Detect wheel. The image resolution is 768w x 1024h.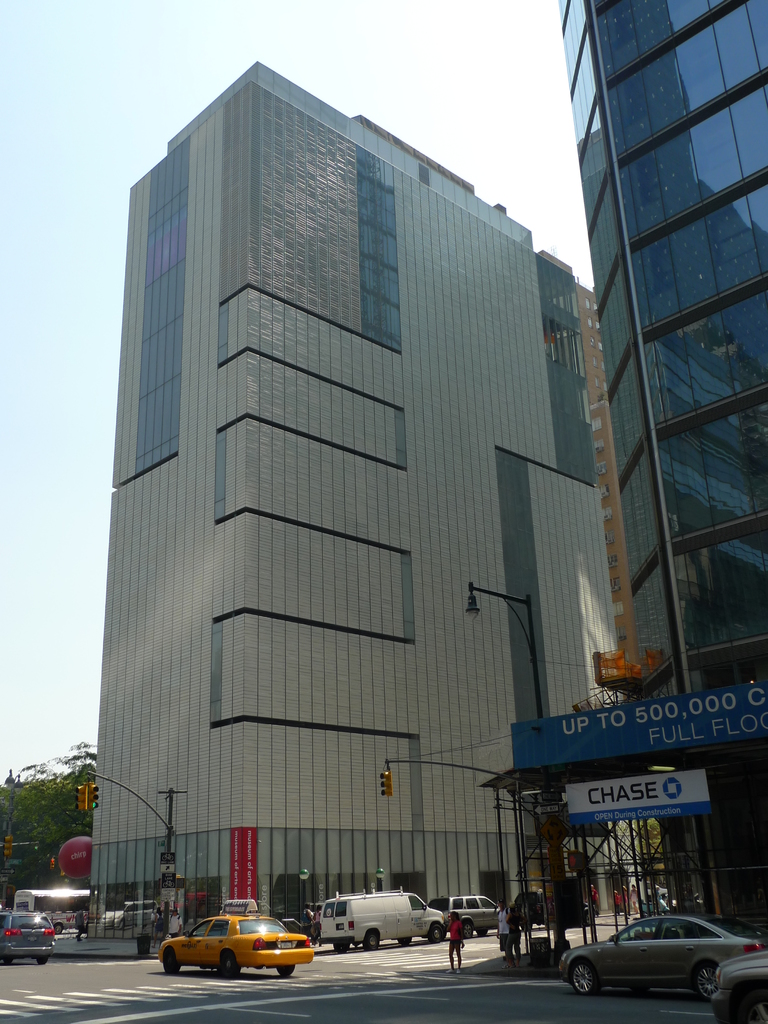
crop(457, 917, 478, 940).
